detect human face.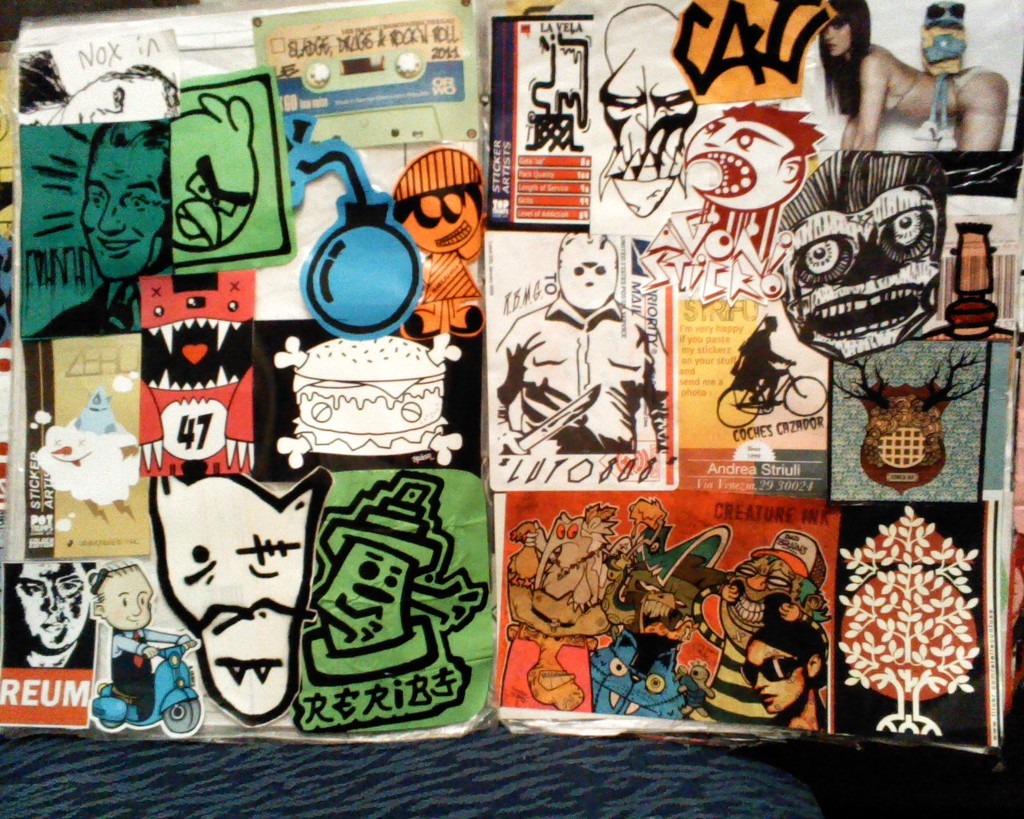
Detected at Rect(822, 14, 849, 54).
